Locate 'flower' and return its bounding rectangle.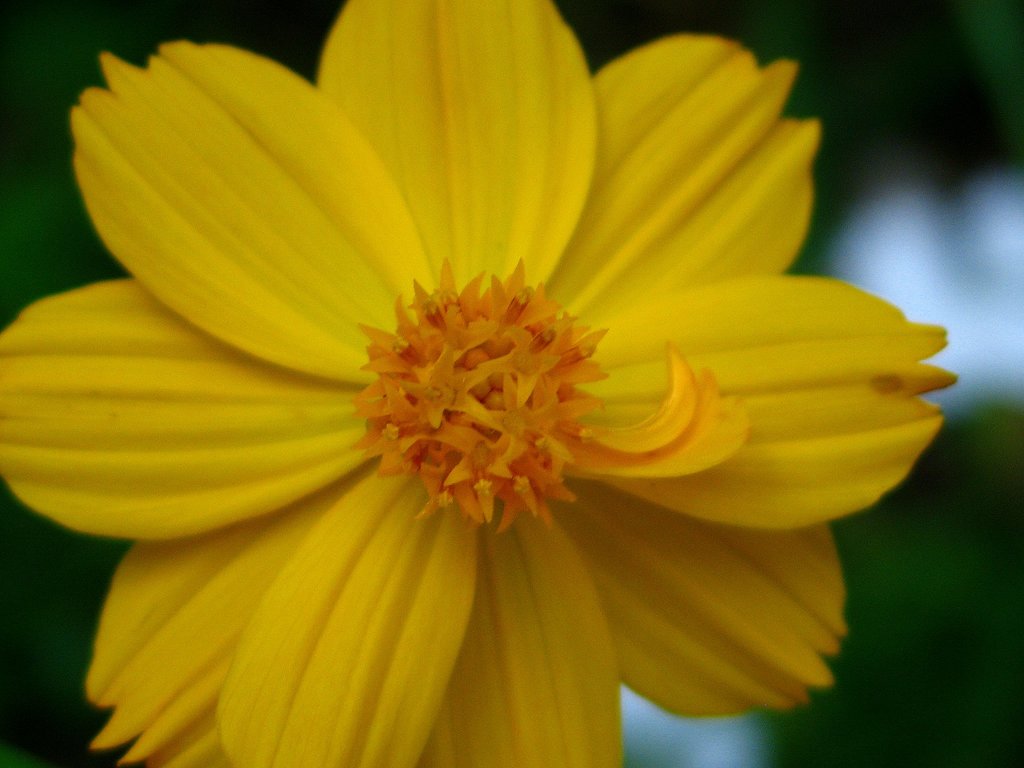
x1=42, y1=3, x2=927, y2=737.
